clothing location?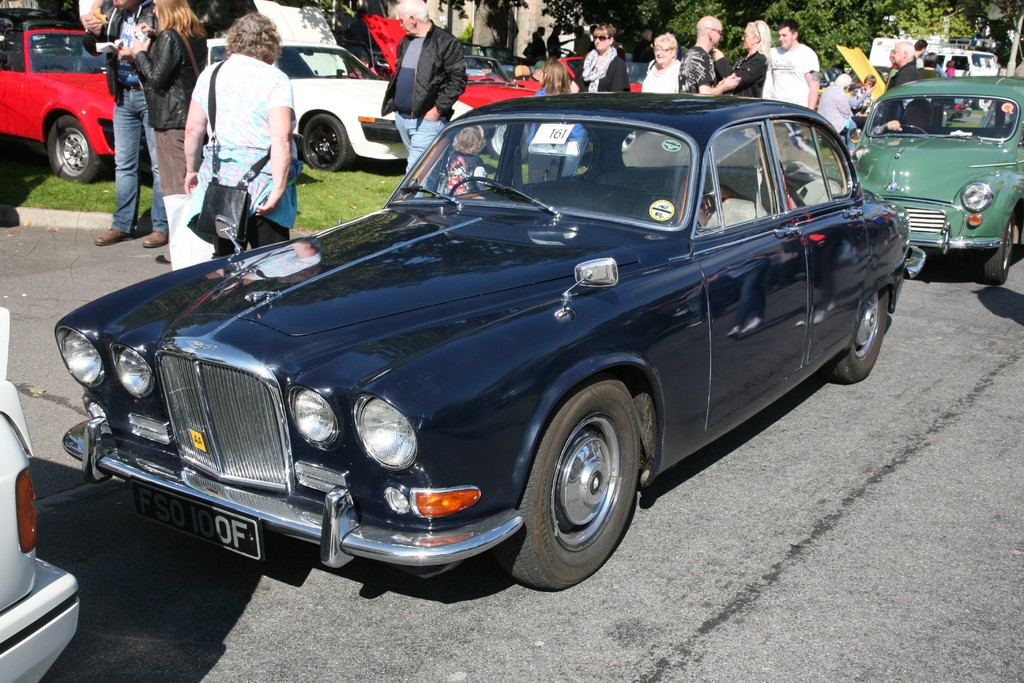
<region>379, 17, 464, 174</region>
